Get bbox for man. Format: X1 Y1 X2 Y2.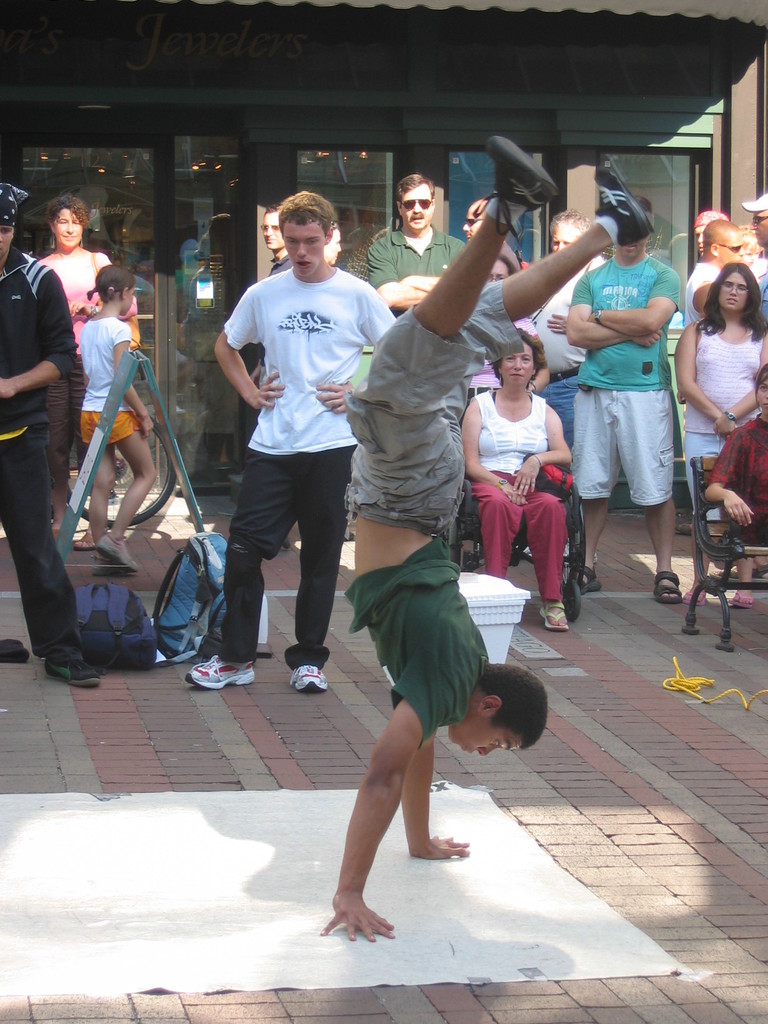
369 170 468 319.
